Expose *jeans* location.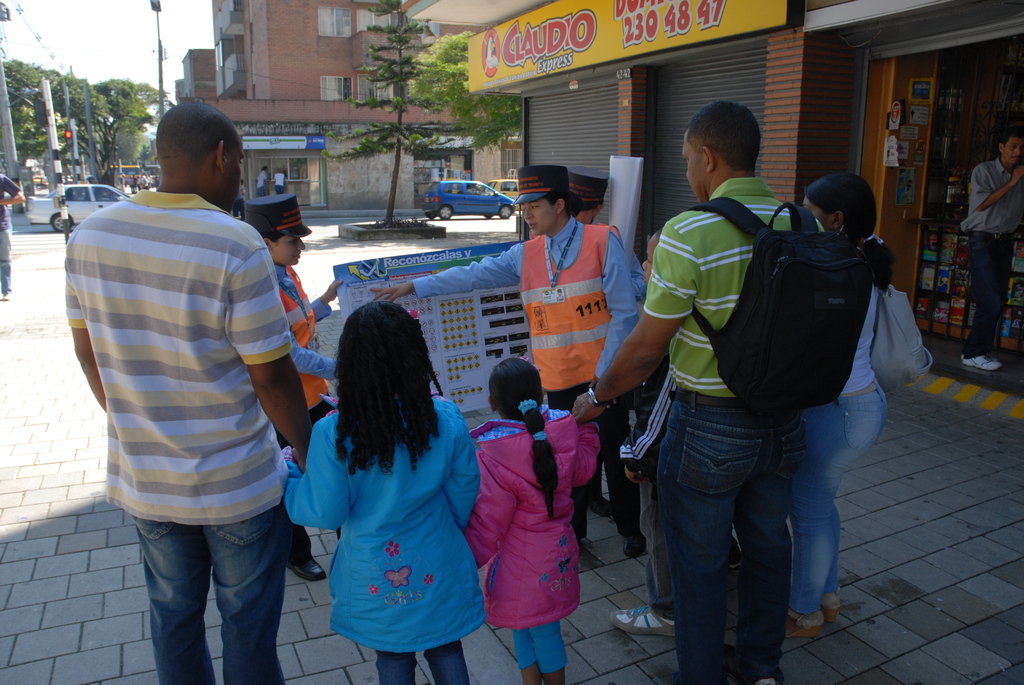
Exposed at [x1=125, y1=511, x2=289, y2=684].
